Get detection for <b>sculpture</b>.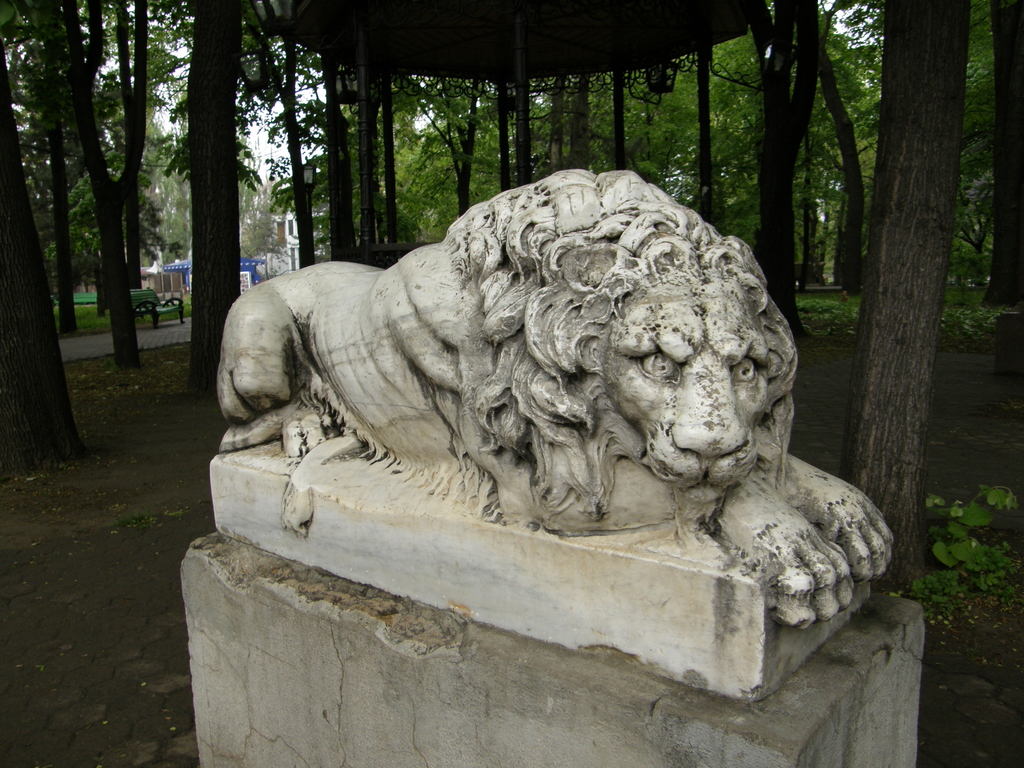
Detection: 210, 170, 903, 710.
